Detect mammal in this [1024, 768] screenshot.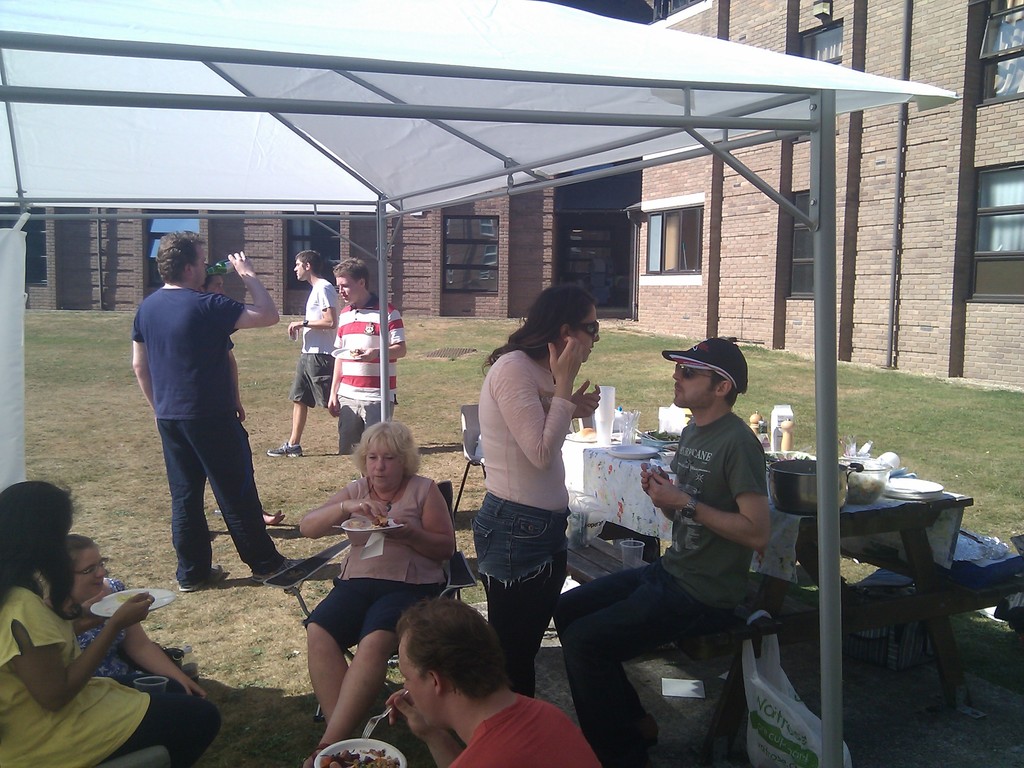
Detection: Rect(385, 593, 610, 767).
